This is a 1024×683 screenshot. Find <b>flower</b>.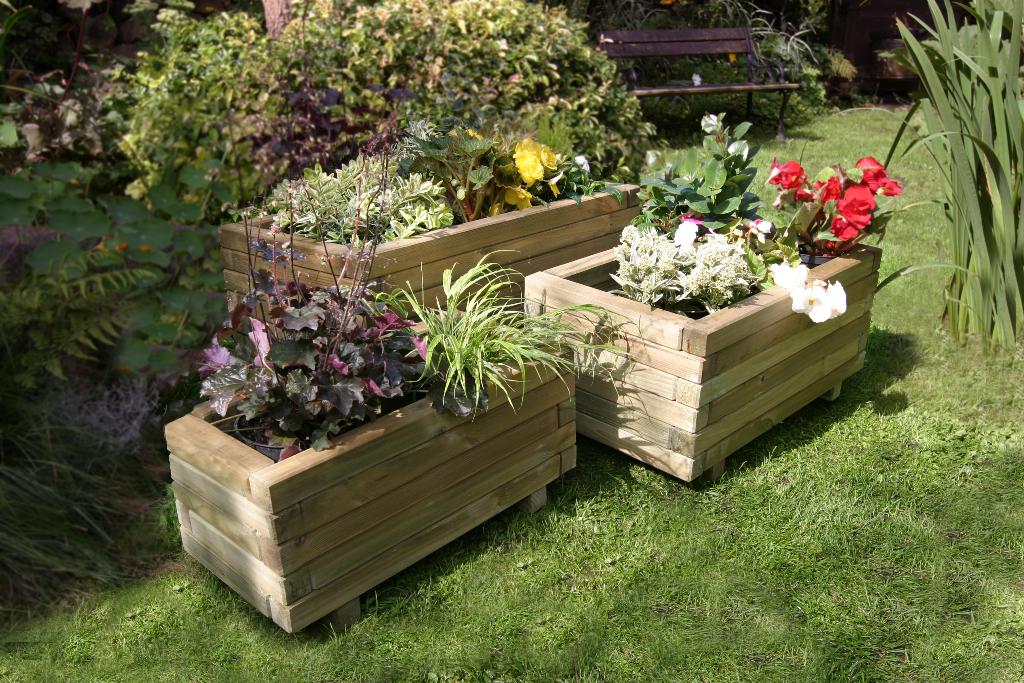
Bounding box: 772/258/815/288.
